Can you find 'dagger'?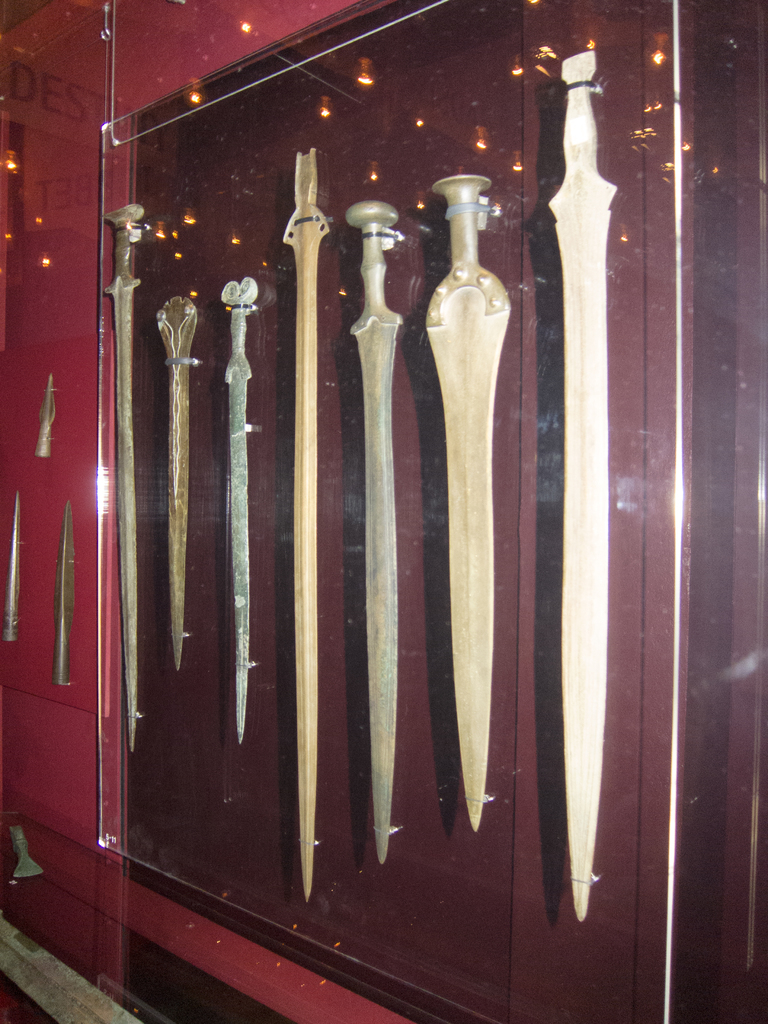
Yes, bounding box: (277,147,337,904).
